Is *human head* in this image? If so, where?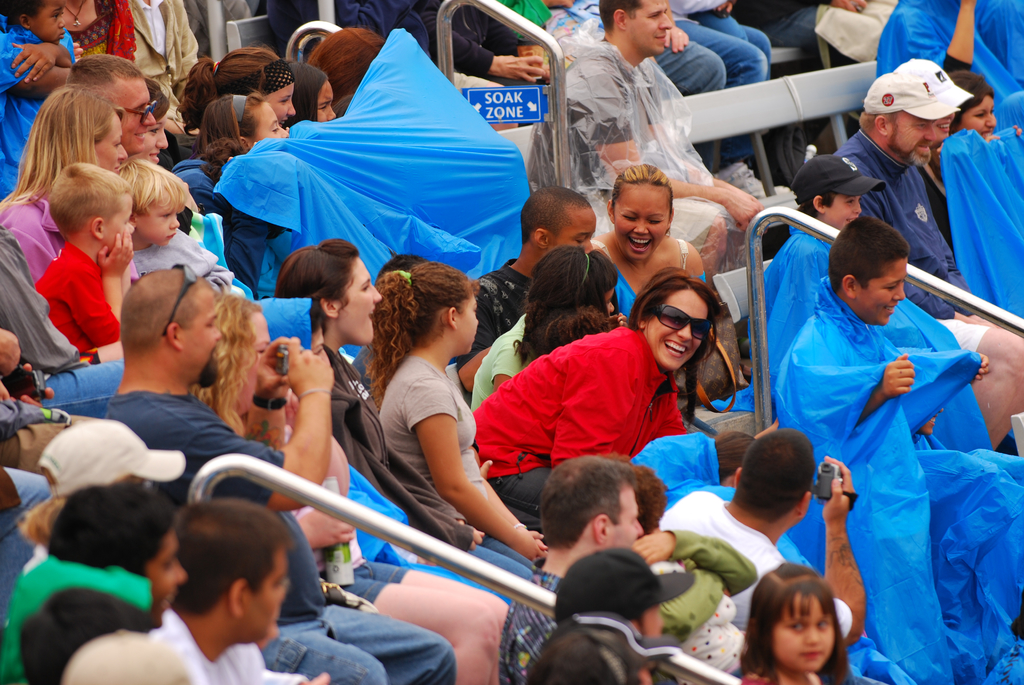
Yes, at x1=253, y1=296, x2=331, y2=365.
